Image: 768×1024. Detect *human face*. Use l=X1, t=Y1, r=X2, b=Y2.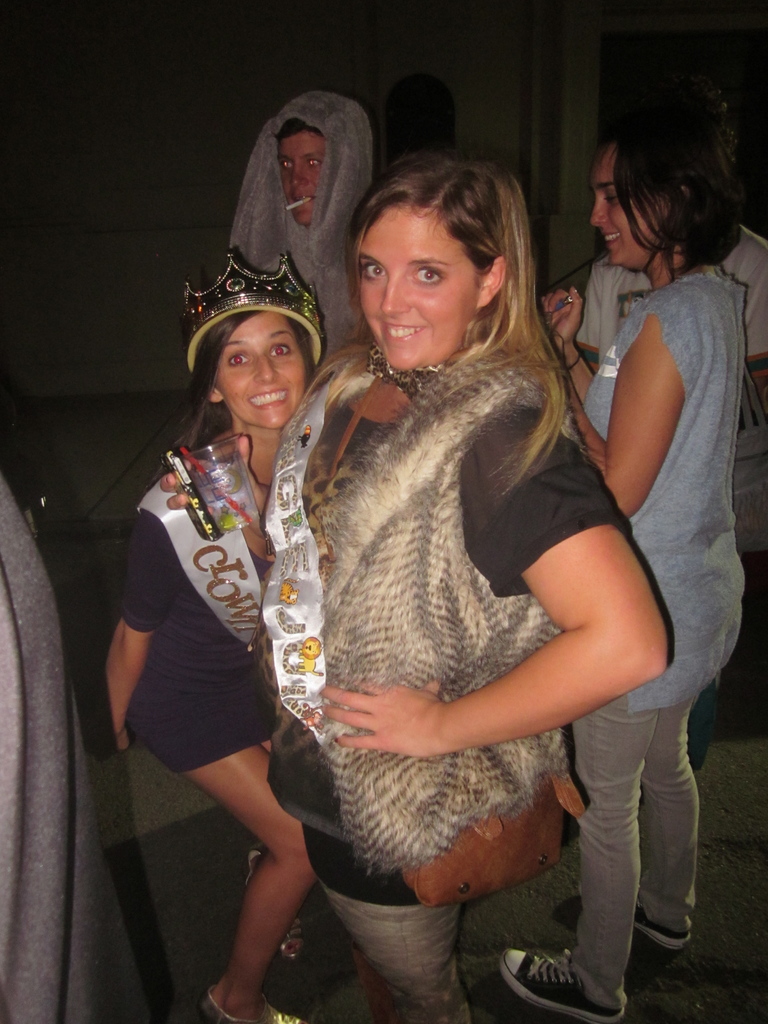
l=271, t=134, r=324, b=223.
